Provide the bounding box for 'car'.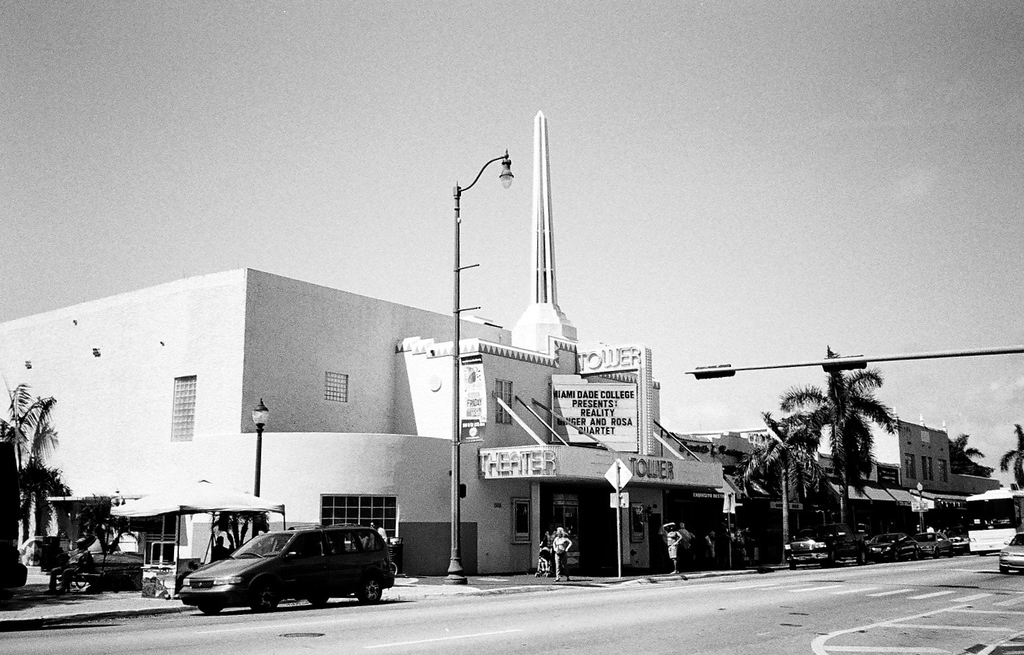
(184, 527, 396, 614).
